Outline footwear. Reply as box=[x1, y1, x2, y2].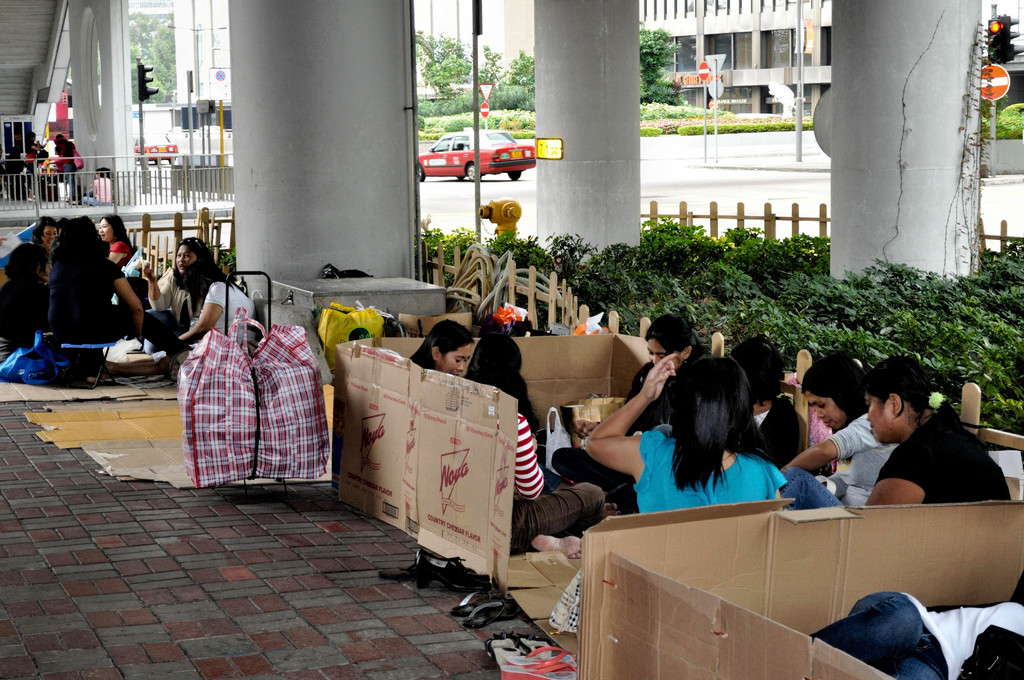
box=[452, 590, 502, 621].
